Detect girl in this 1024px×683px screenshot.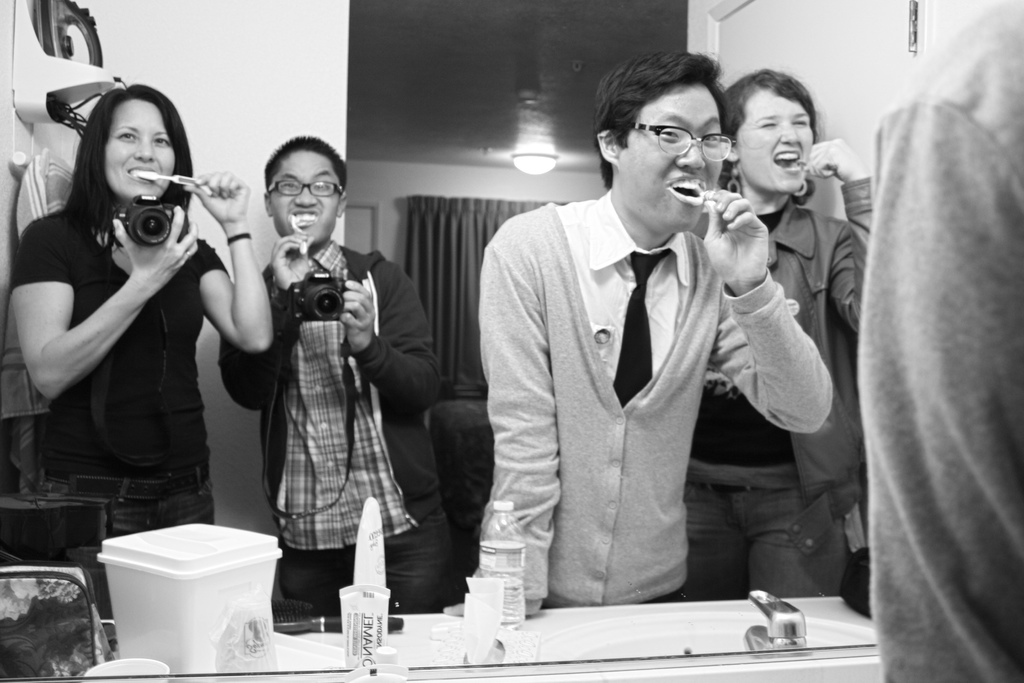
Detection: 10/84/277/541.
